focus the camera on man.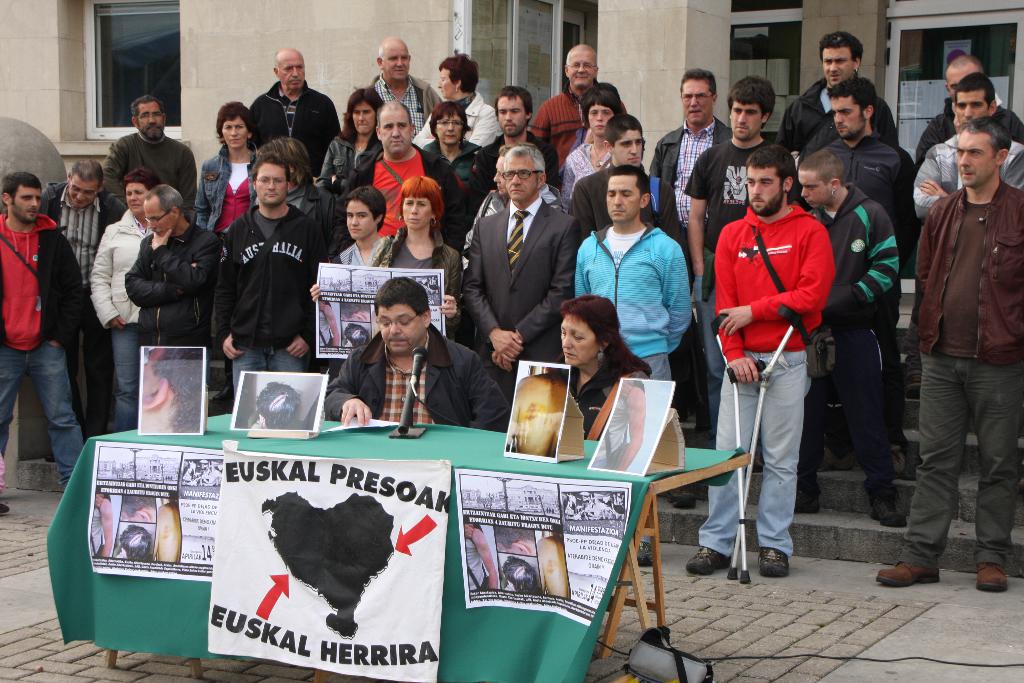
Focus region: {"left": 457, "top": 133, "right": 558, "bottom": 261}.
